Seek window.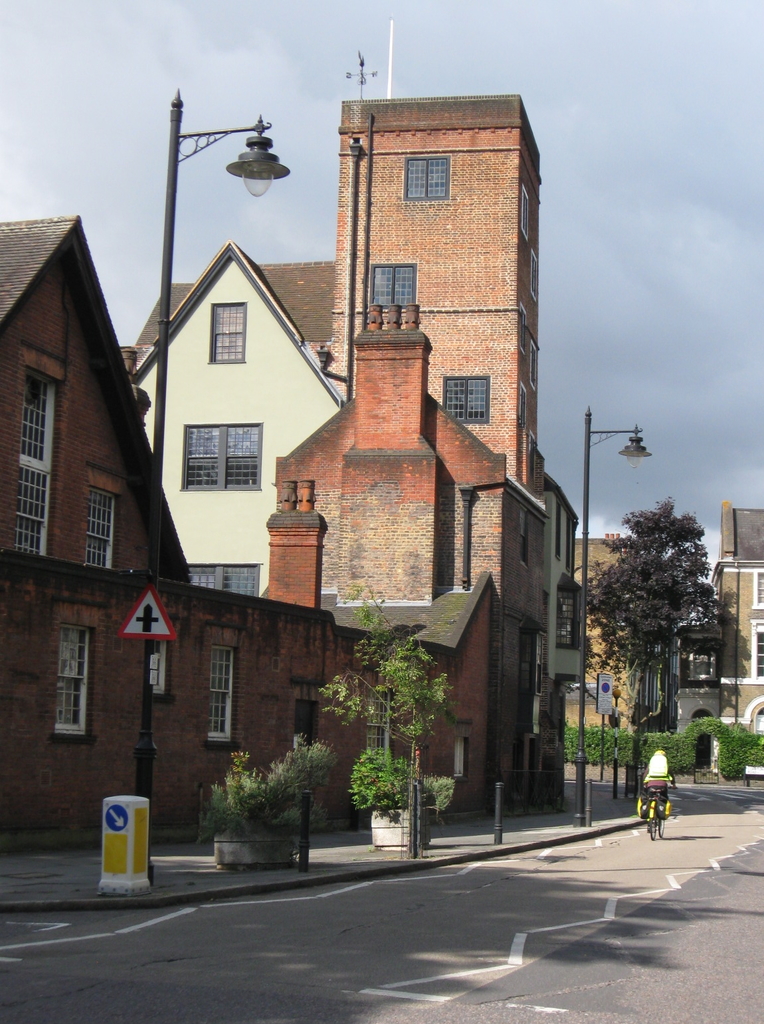
<region>439, 373, 494, 427</region>.
